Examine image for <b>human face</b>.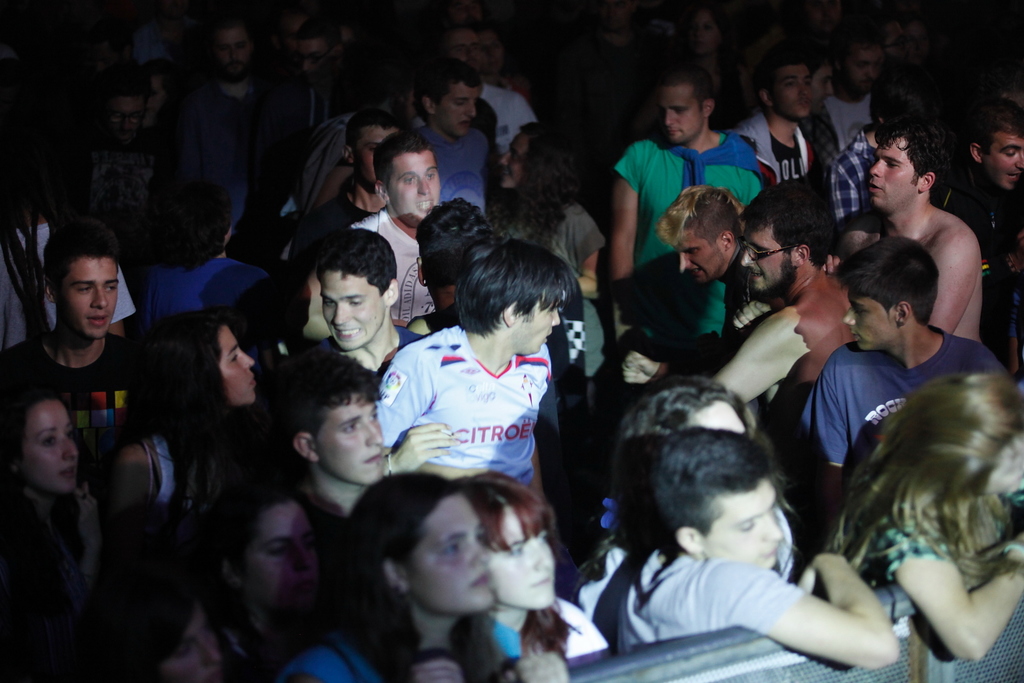
Examination result: [217, 324, 258, 404].
